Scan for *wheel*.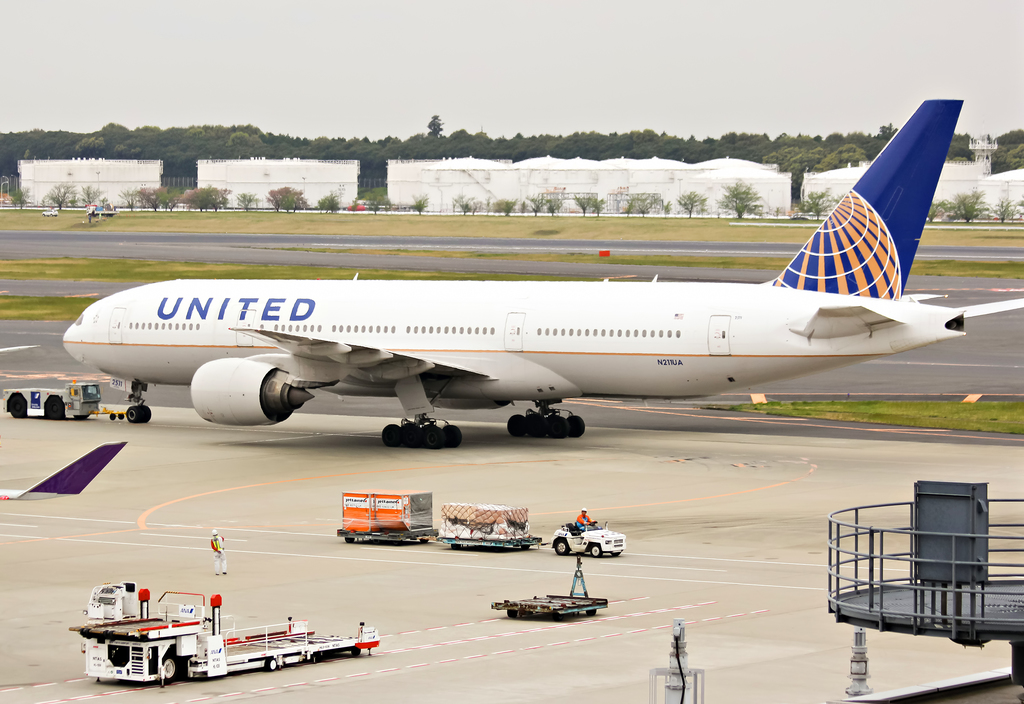
Scan result: x1=553, y1=536, x2=571, y2=556.
